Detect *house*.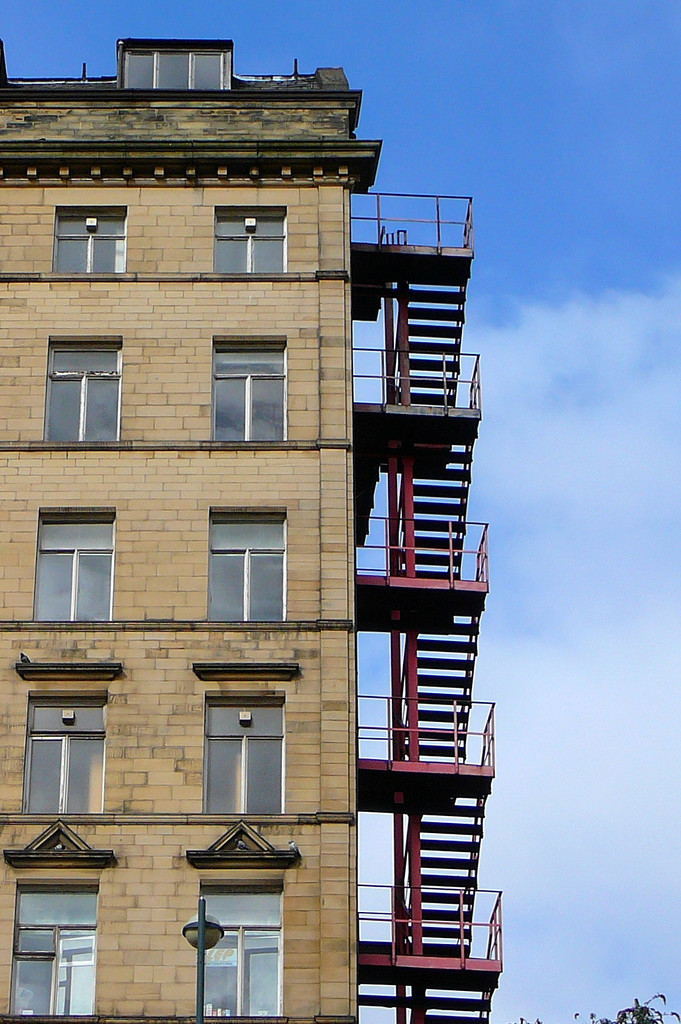
Detected at BBox(0, 45, 500, 1023).
